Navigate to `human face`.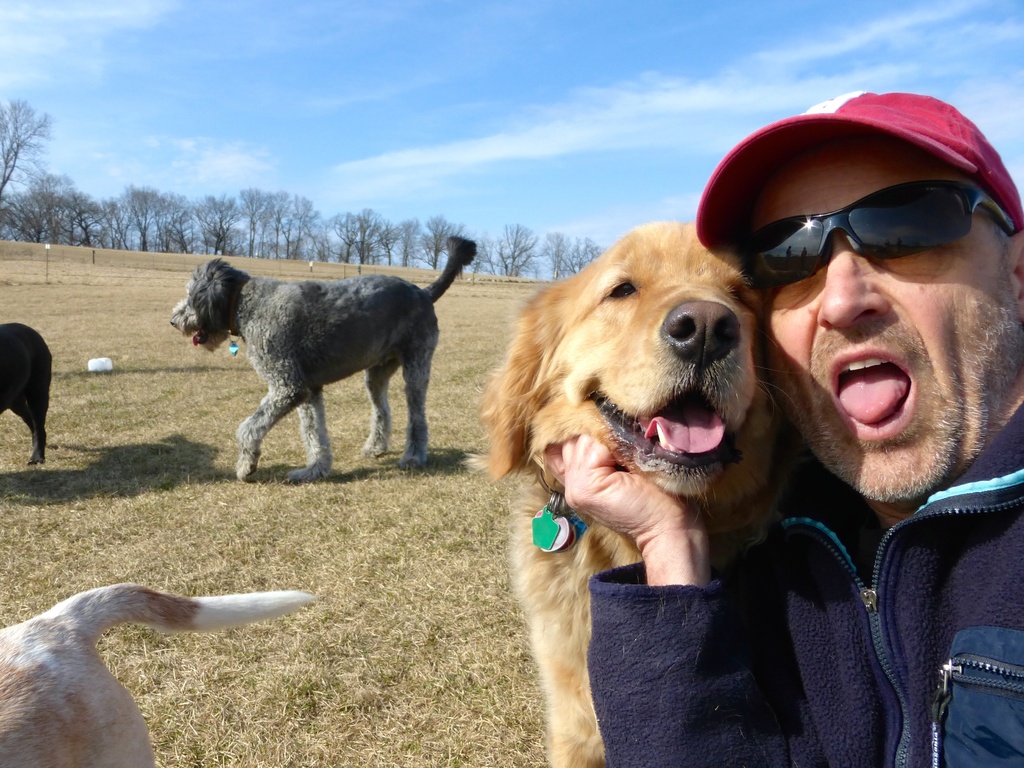
Navigation target: {"x1": 748, "y1": 149, "x2": 1006, "y2": 501}.
